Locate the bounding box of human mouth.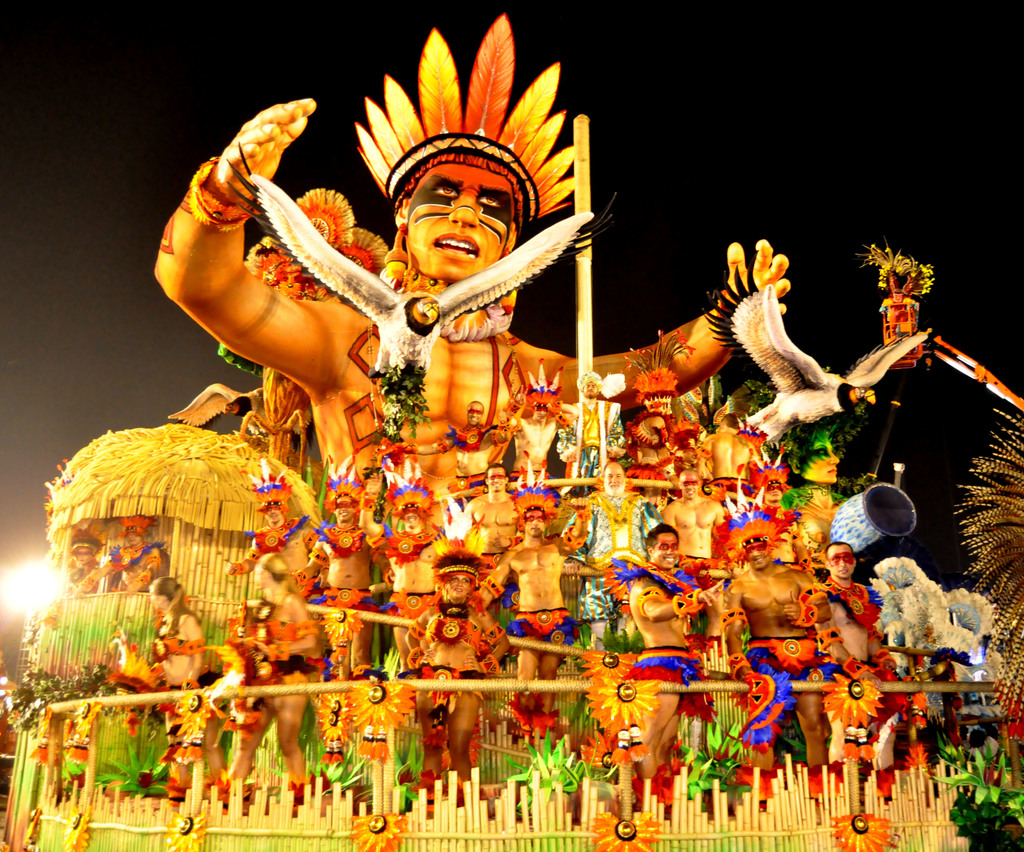
Bounding box: bbox=[451, 586, 462, 594].
